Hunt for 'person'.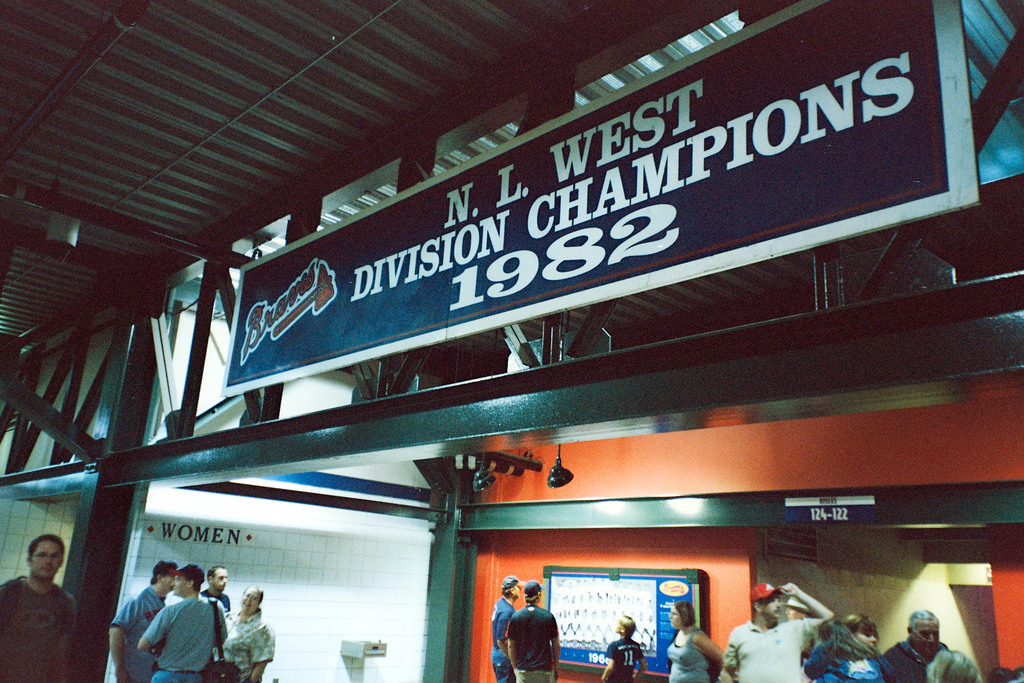
Hunted down at <bbox>106, 555, 172, 682</bbox>.
